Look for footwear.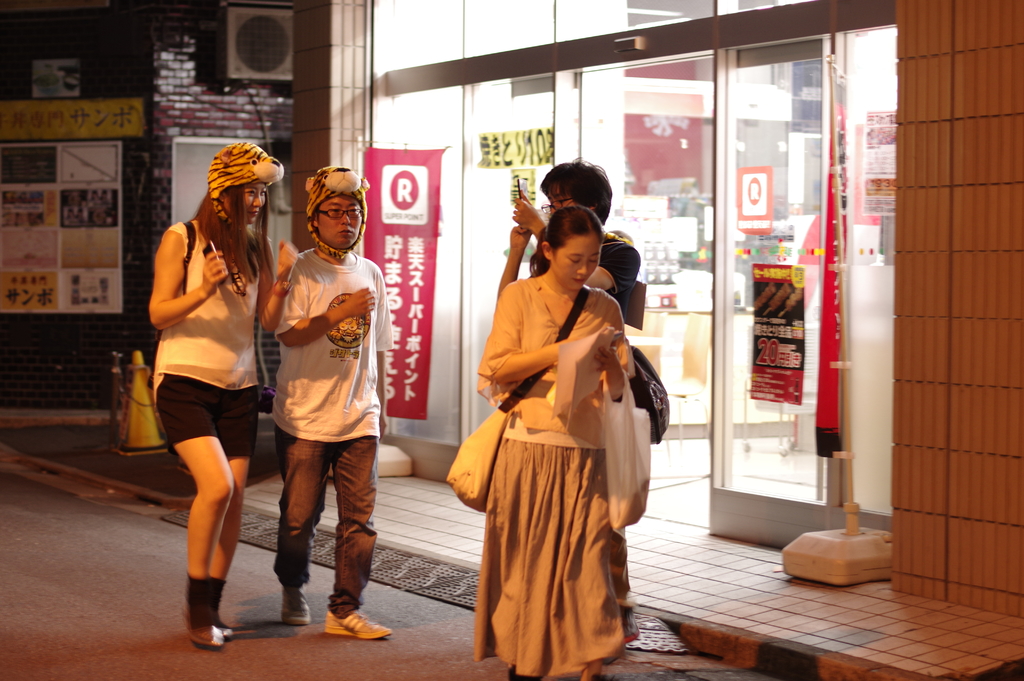
Found: locate(281, 573, 308, 622).
